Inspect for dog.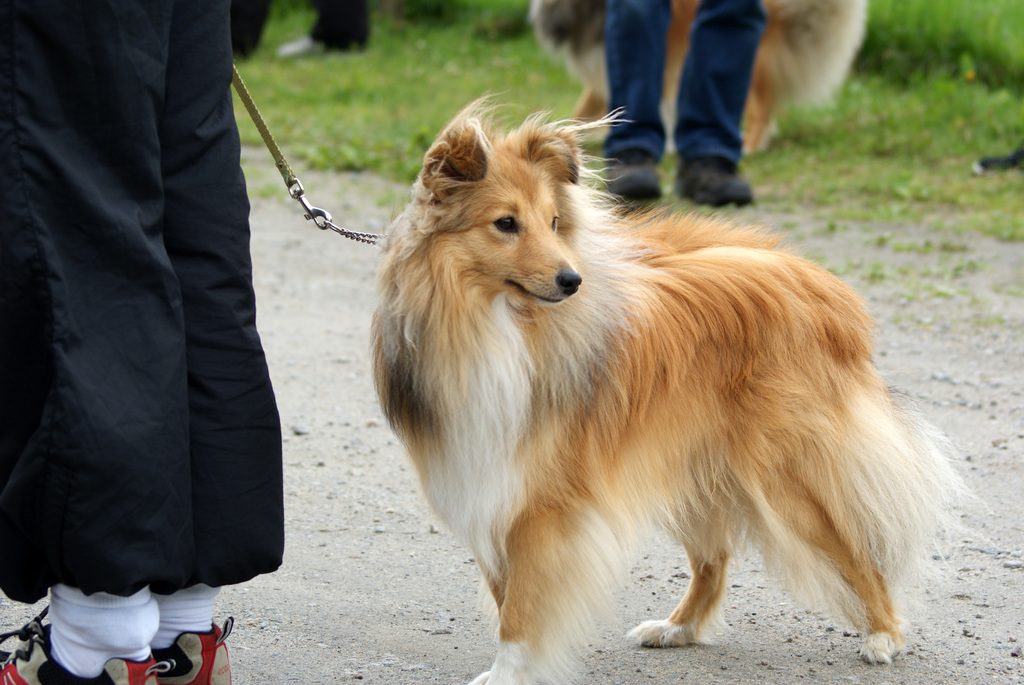
Inspection: bbox=[372, 92, 991, 684].
